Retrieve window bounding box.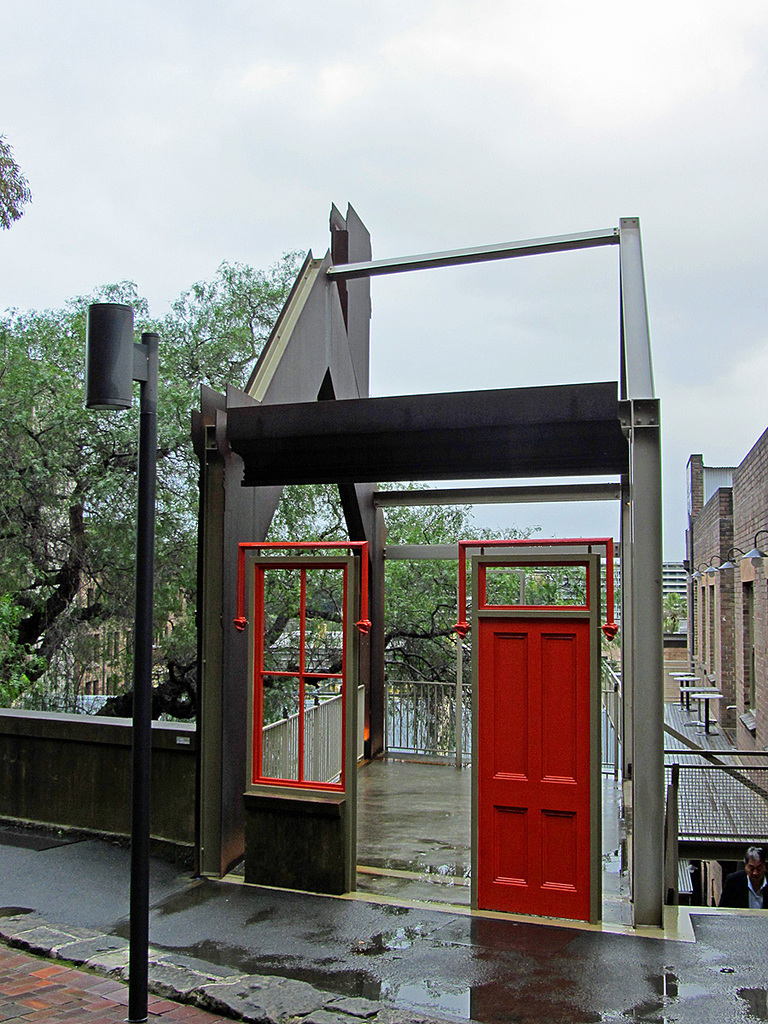
Bounding box: bbox=[244, 566, 357, 795].
